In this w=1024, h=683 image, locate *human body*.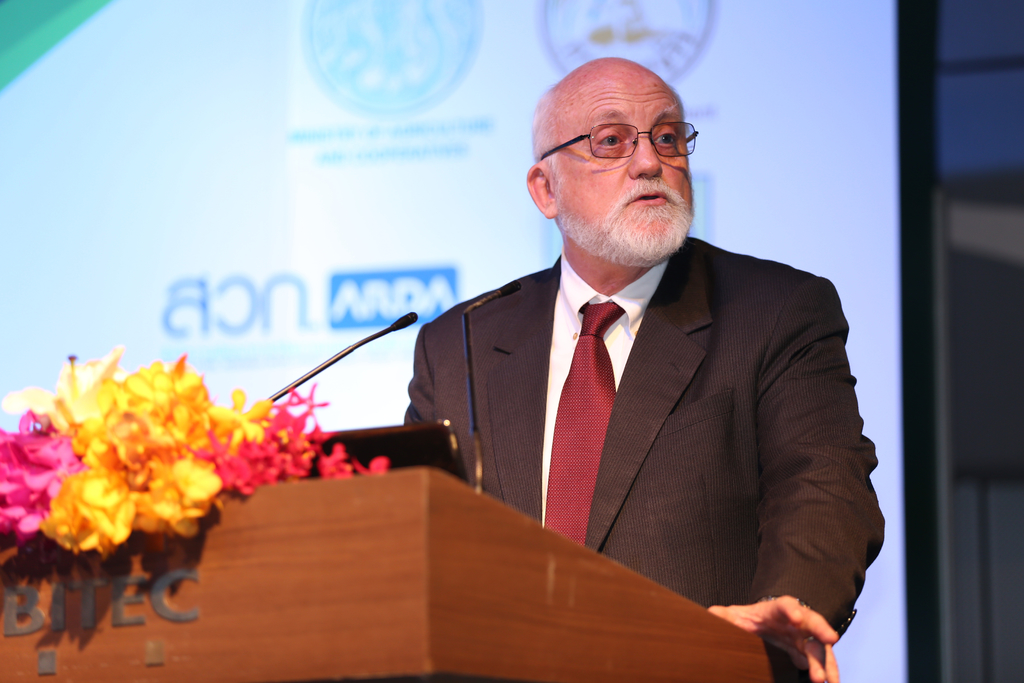
Bounding box: <box>364,85,867,643</box>.
